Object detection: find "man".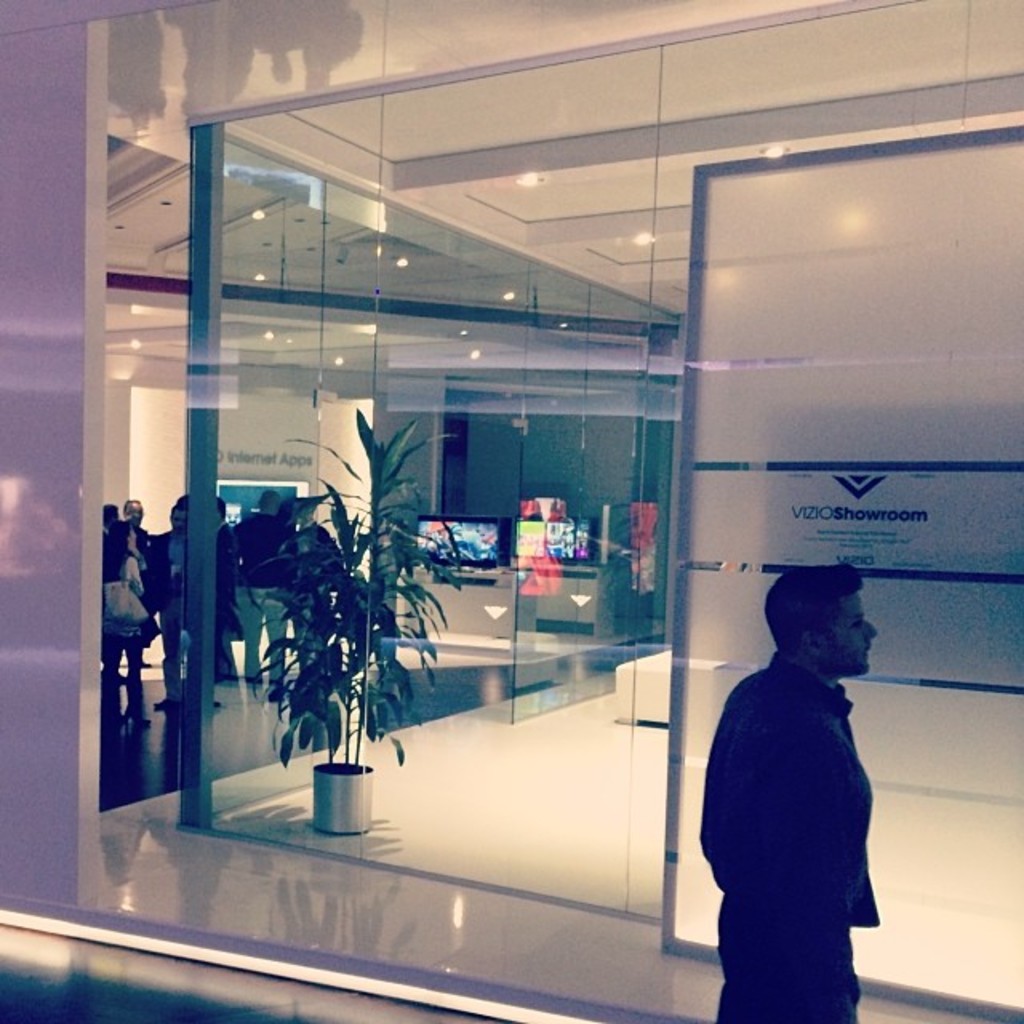
locate(286, 507, 344, 696).
